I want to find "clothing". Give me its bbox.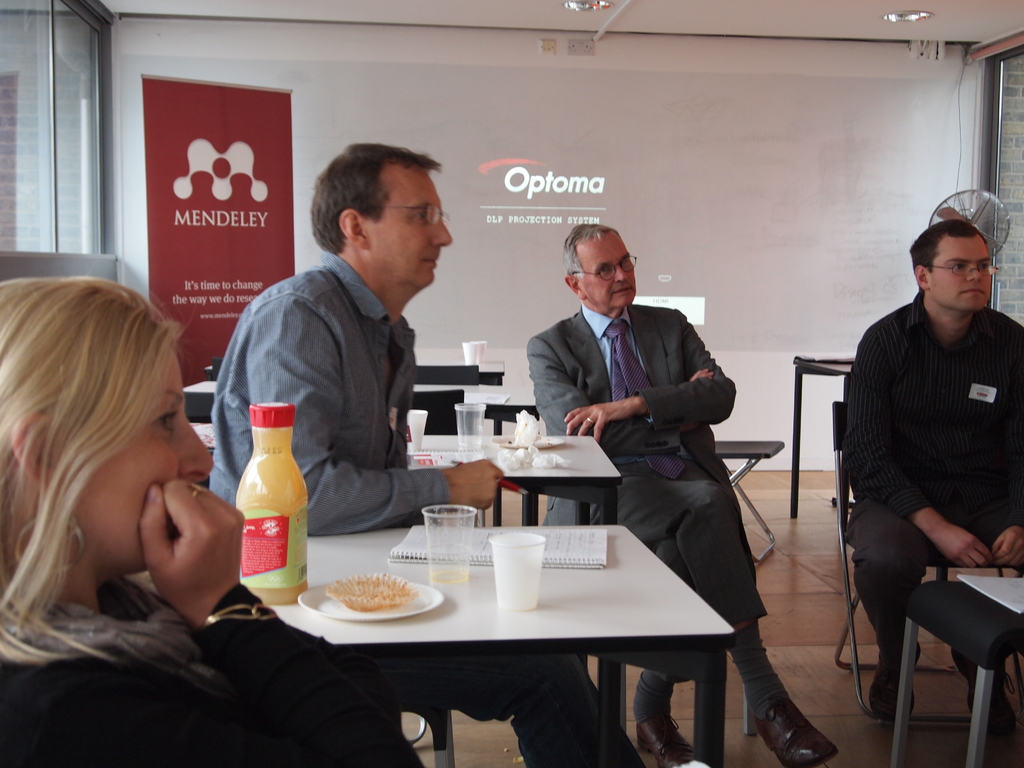
209,252,646,767.
